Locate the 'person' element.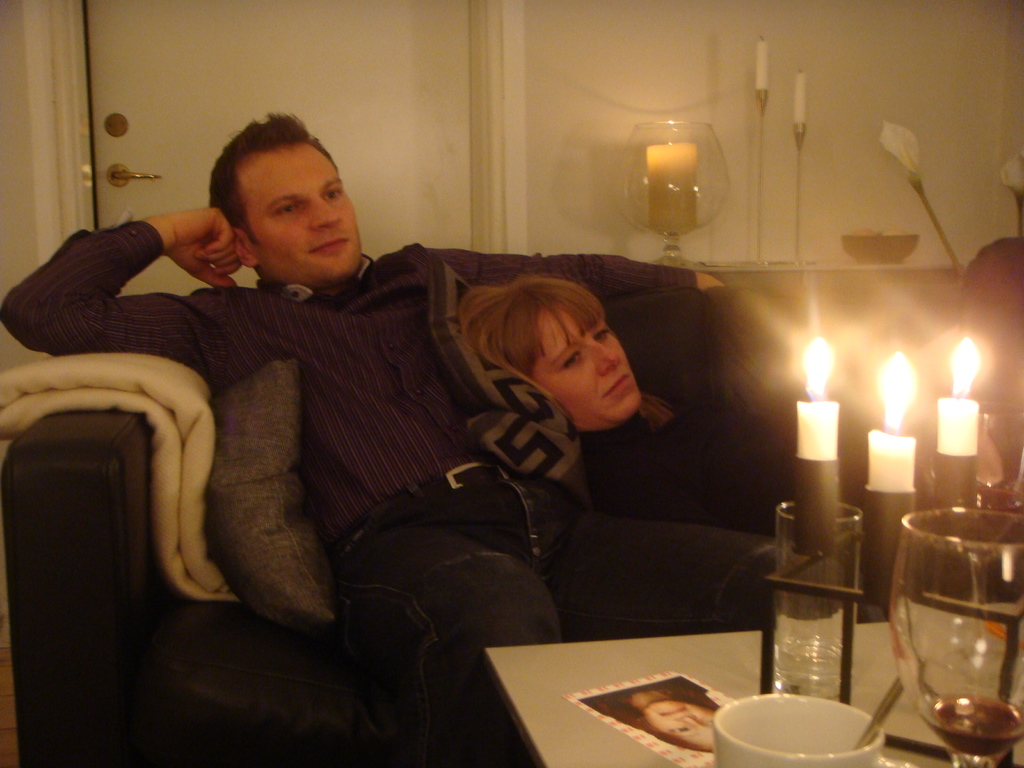
Element bbox: x1=96 y1=152 x2=705 y2=748.
